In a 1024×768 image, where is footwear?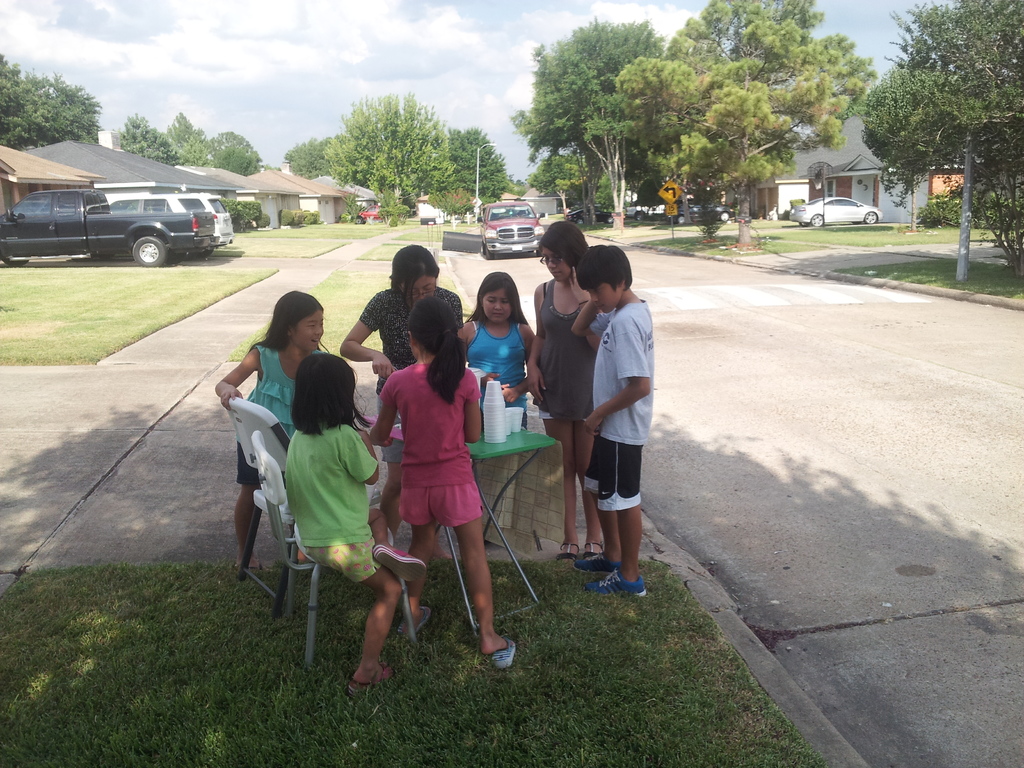
box(372, 542, 425, 580).
